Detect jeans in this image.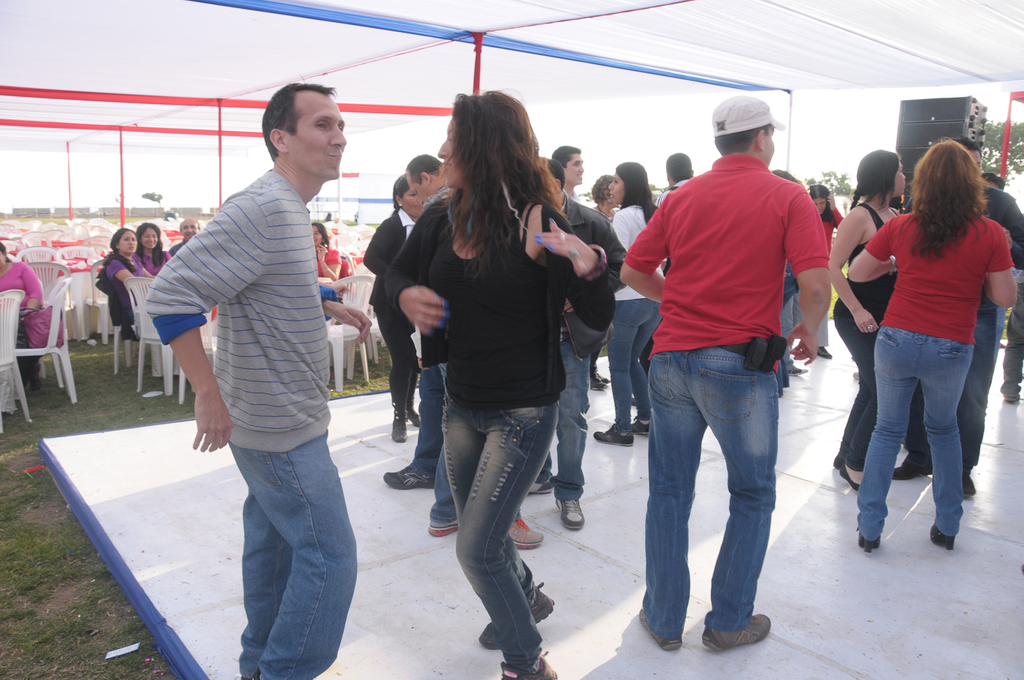
Detection: (left=528, top=329, right=608, bottom=504).
